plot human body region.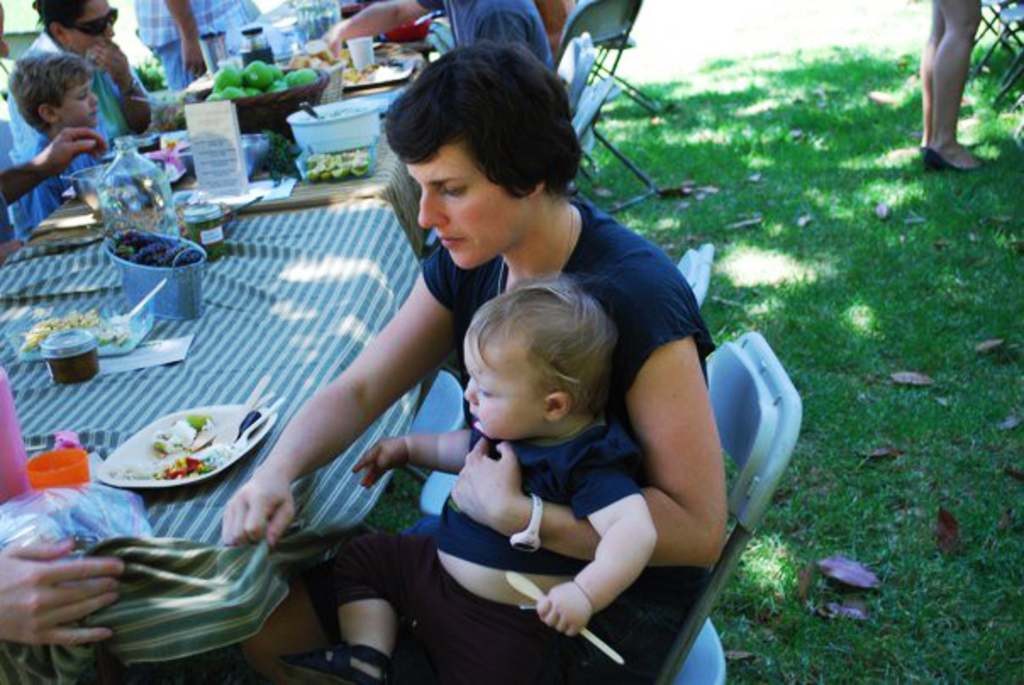
Plotted at Rect(220, 207, 727, 683).
